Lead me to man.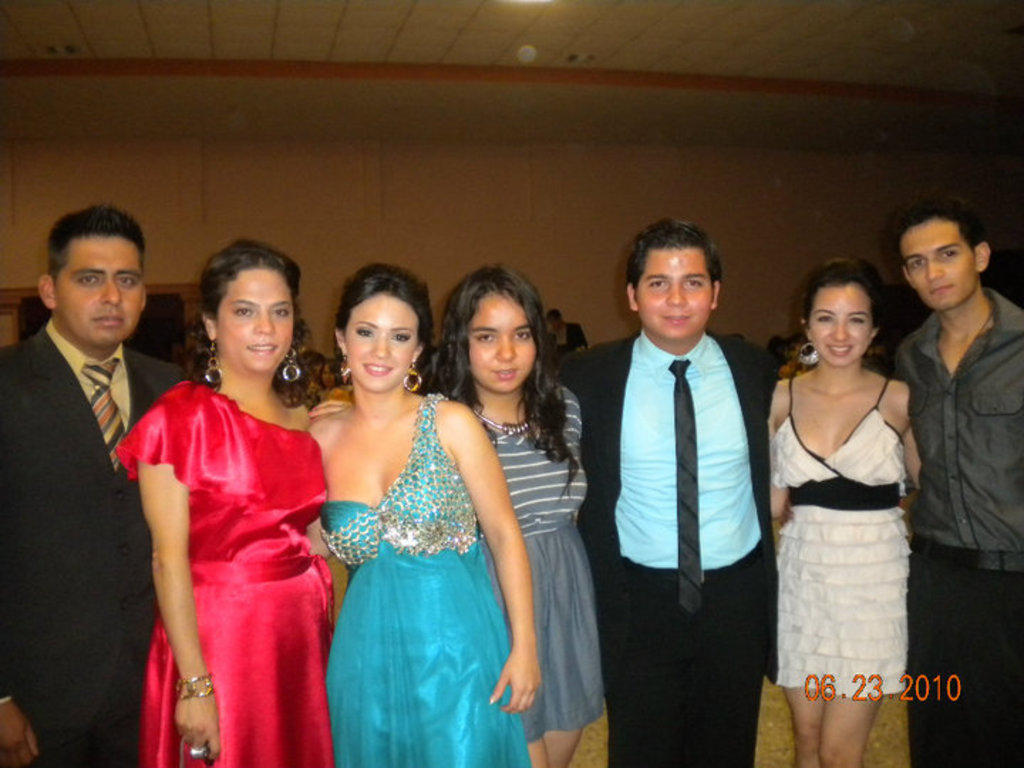
Lead to pyautogui.locateOnScreen(550, 232, 772, 767).
